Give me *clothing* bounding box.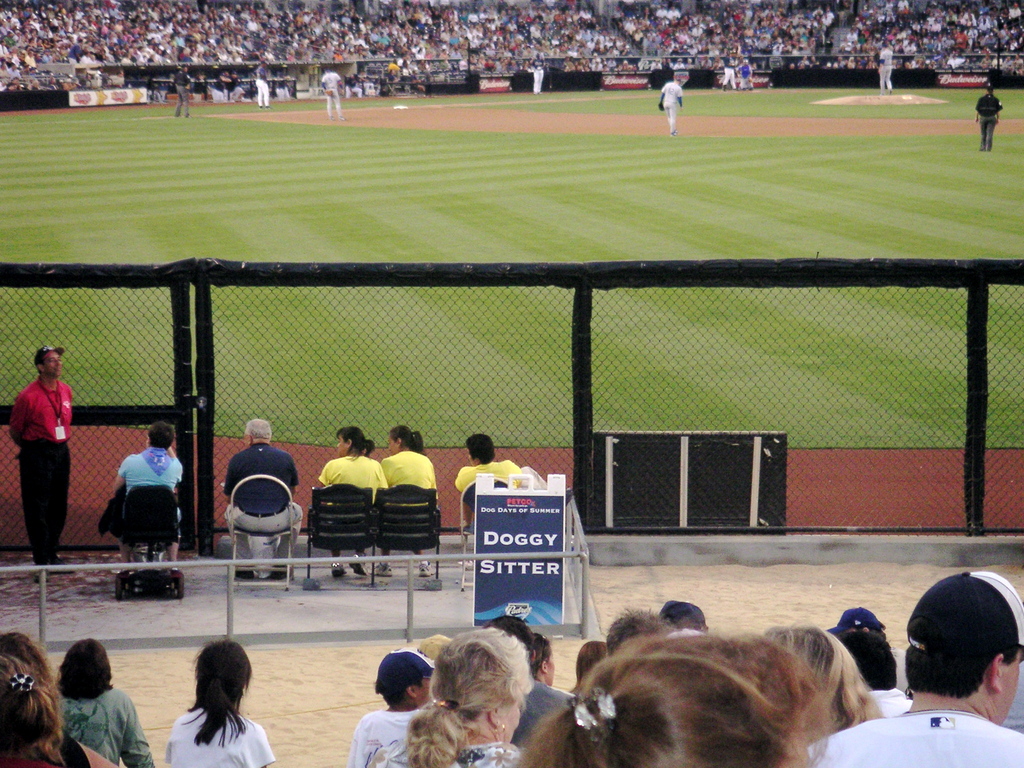
bbox(803, 717, 1023, 767).
